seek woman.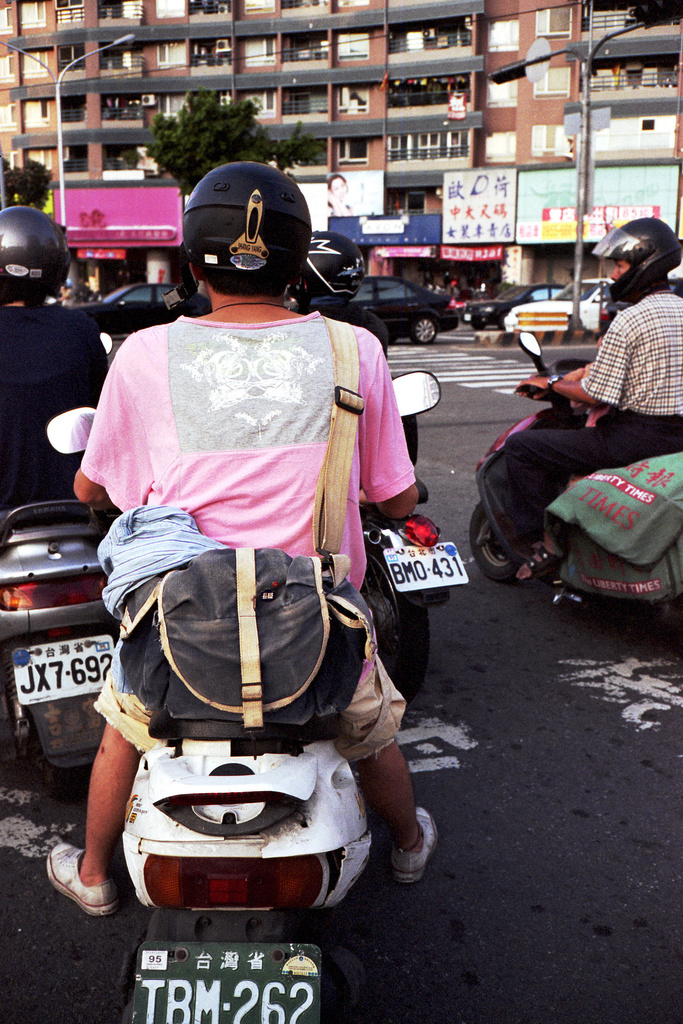
[x1=42, y1=160, x2=440, y2=915].
